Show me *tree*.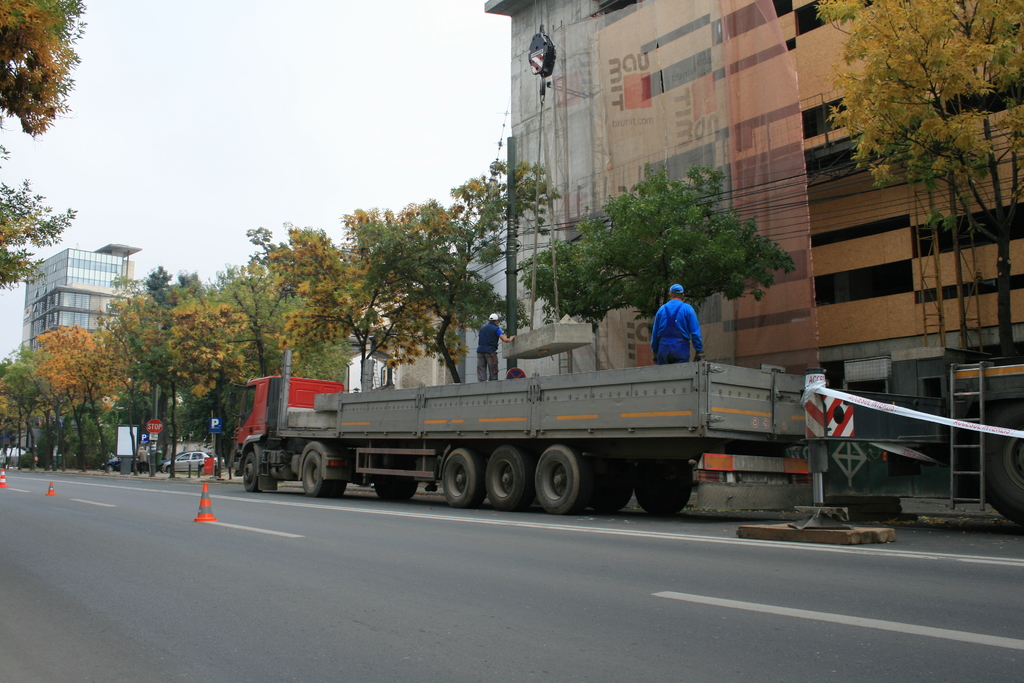
*tree* is here: x1=0, y1=174, x2=79, y2=286.
